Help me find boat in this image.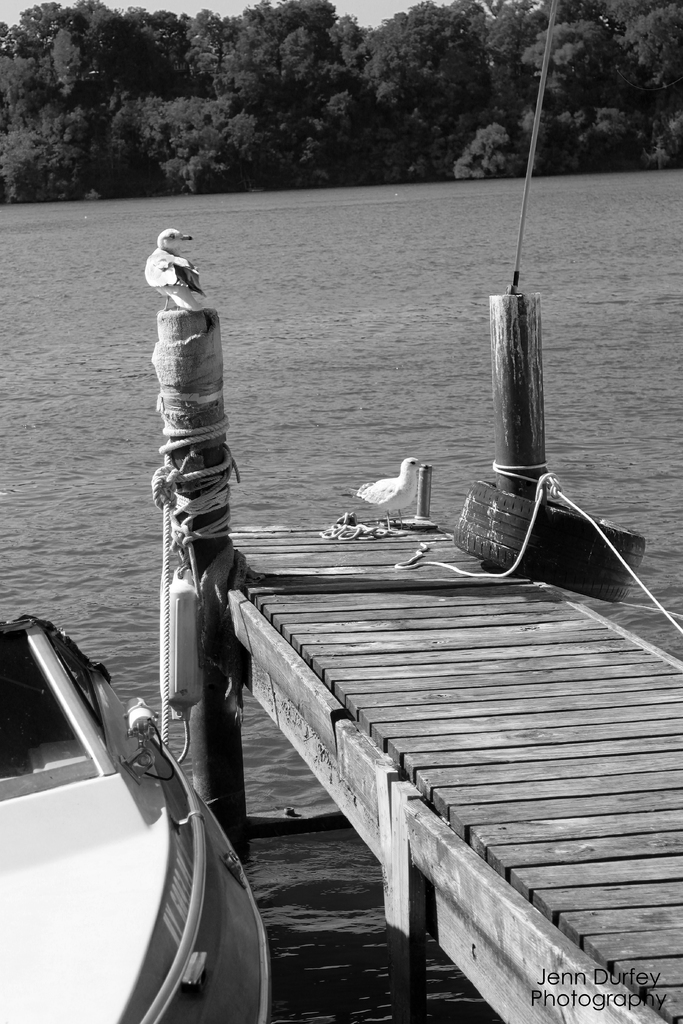
Found it: bbox=(13, 606, 273, 1014).
